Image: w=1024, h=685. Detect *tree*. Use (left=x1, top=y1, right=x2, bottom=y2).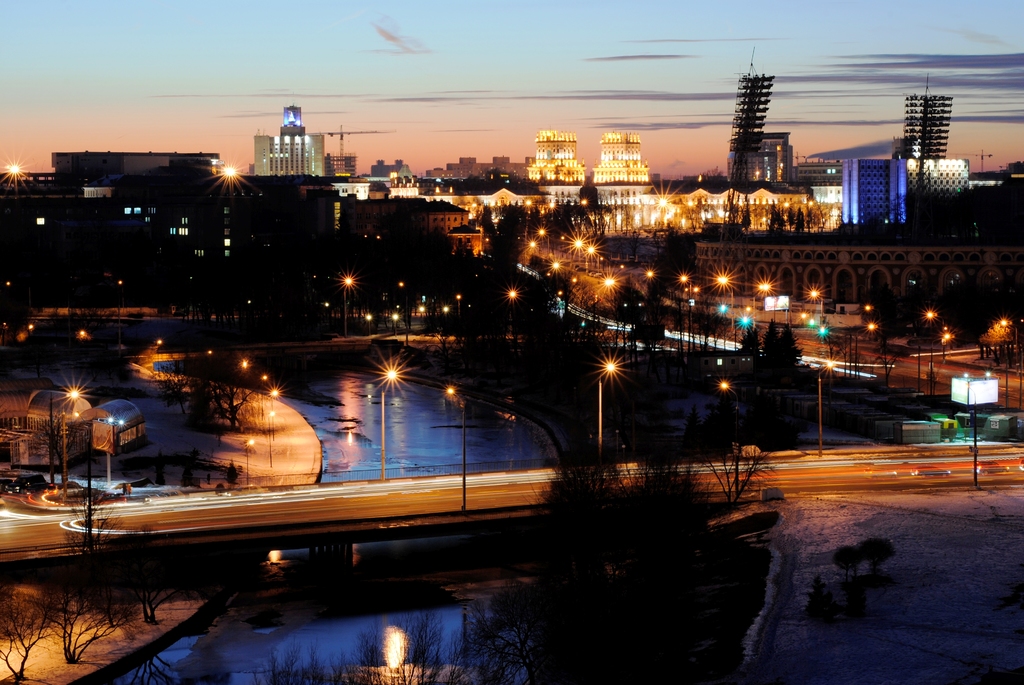
(left=0, top=578, right=63, bottom=684).
